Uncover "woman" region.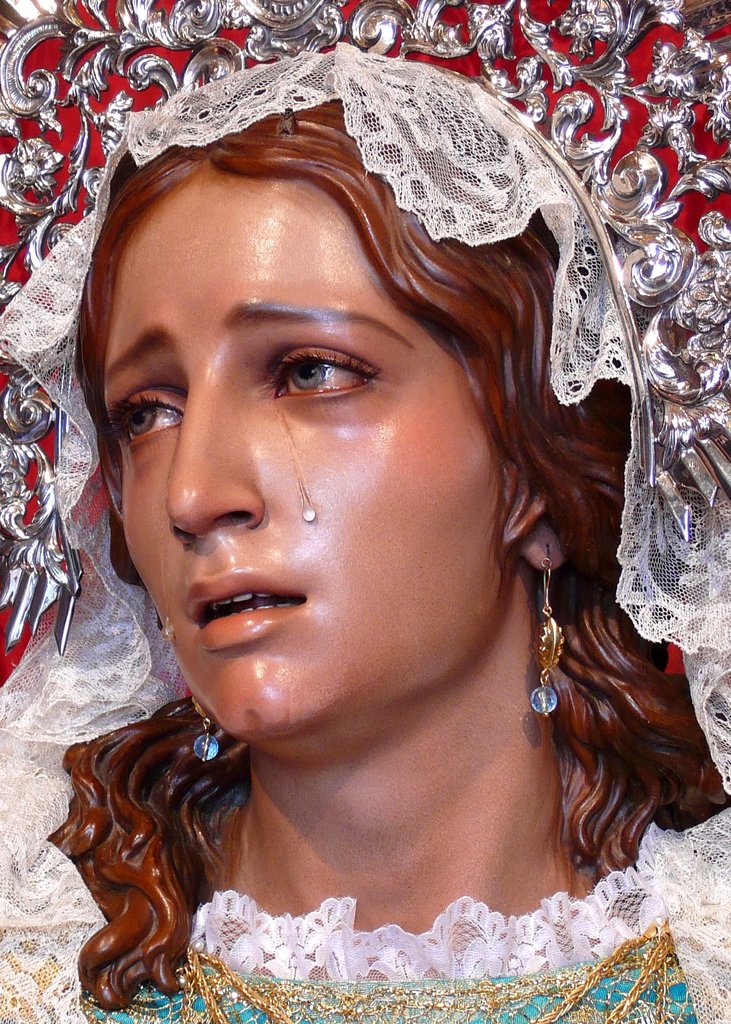
Uncovered: x1=20 y1=0 x2=711 y2=998.
